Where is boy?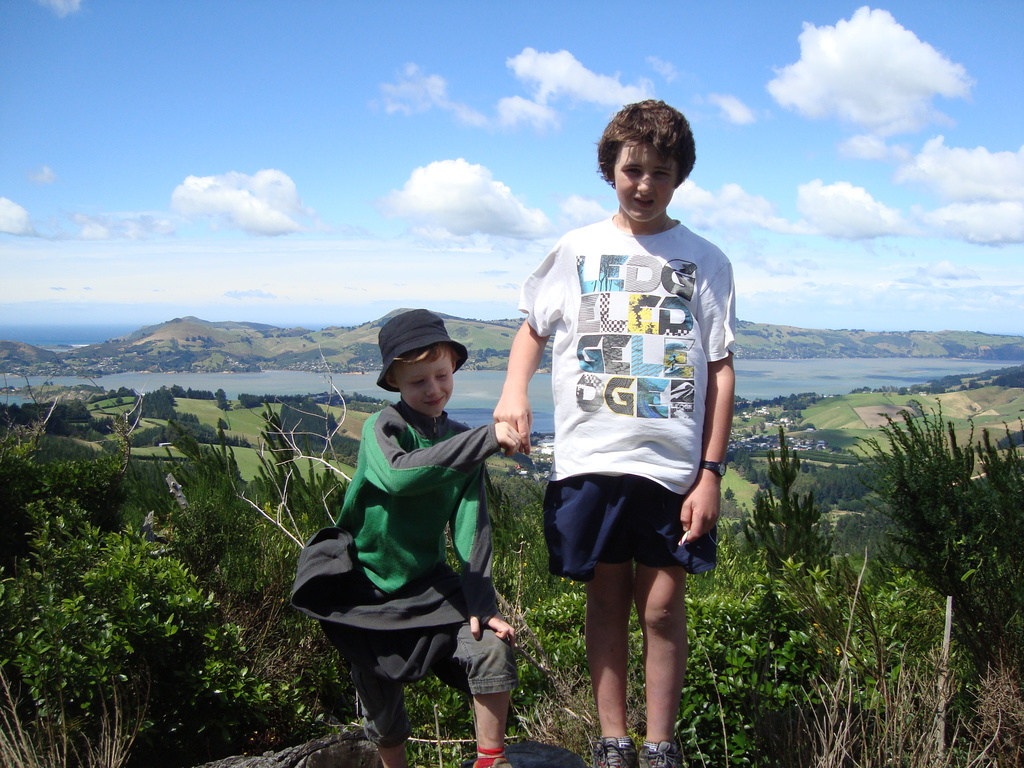
{"left": 291, "top": 307, "right": 520, "bottom": 738}.
